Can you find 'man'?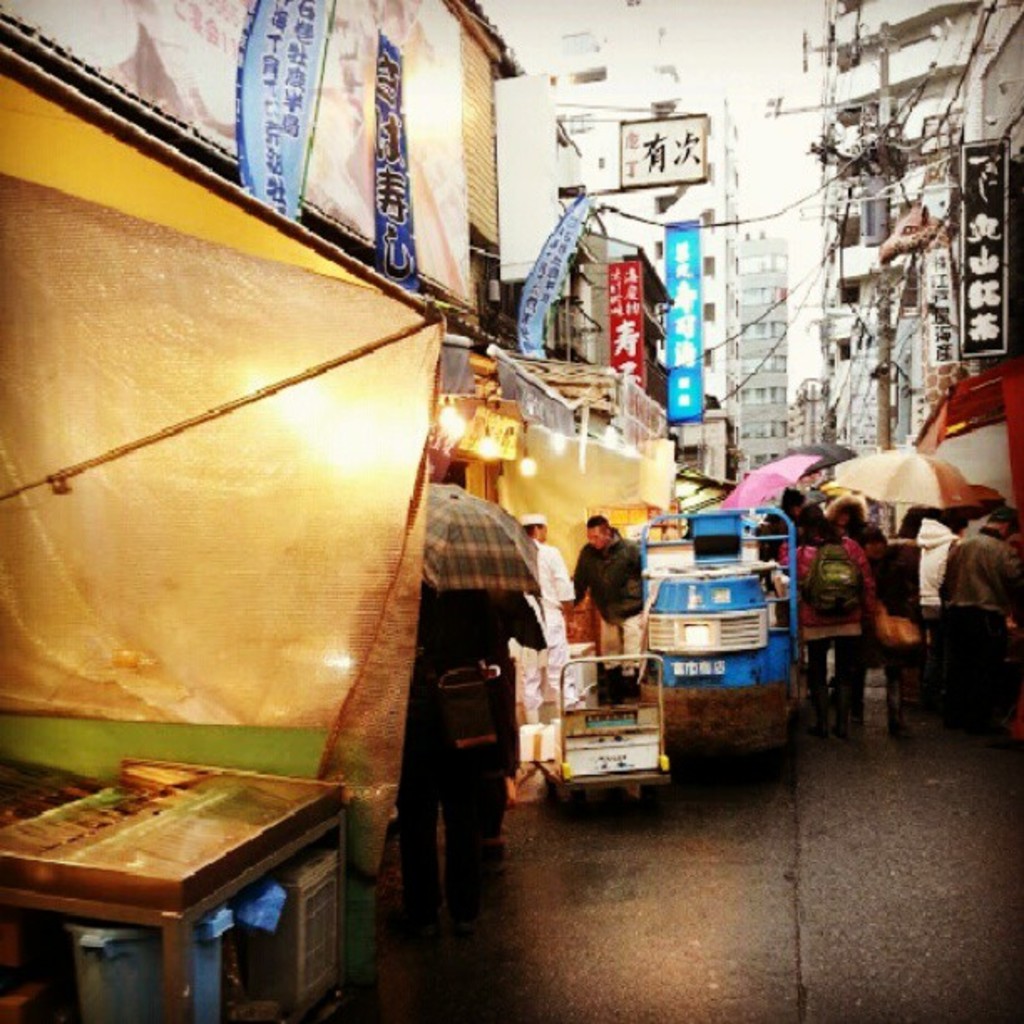
Yes, bounding box: <box>930,510,1021,738</box>.
